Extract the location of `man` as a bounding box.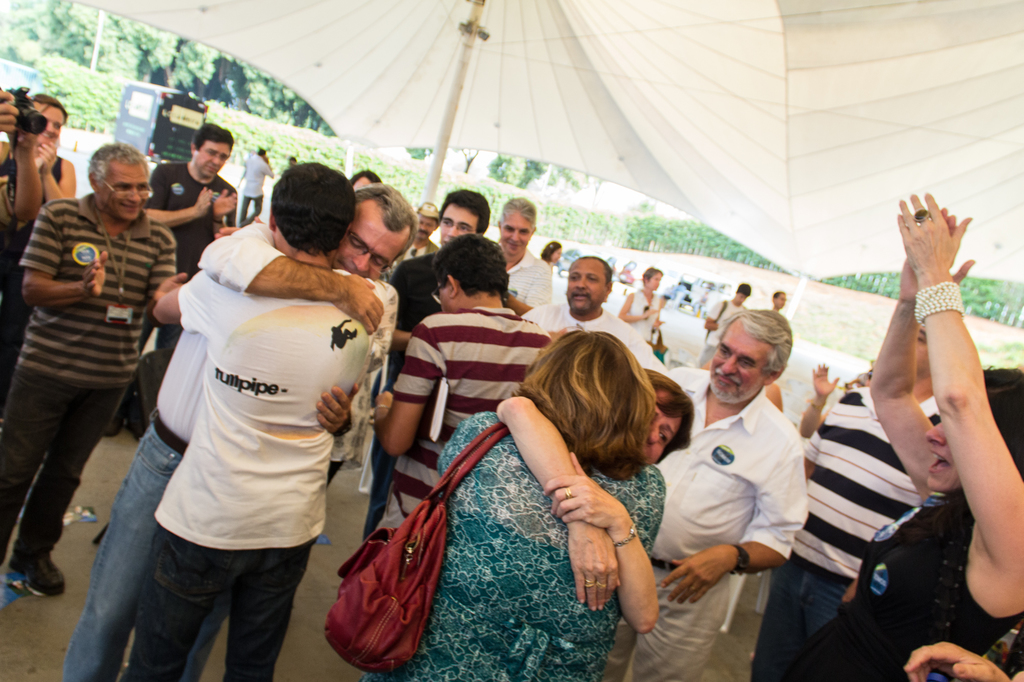
box=[591, 308, 806, 681].
